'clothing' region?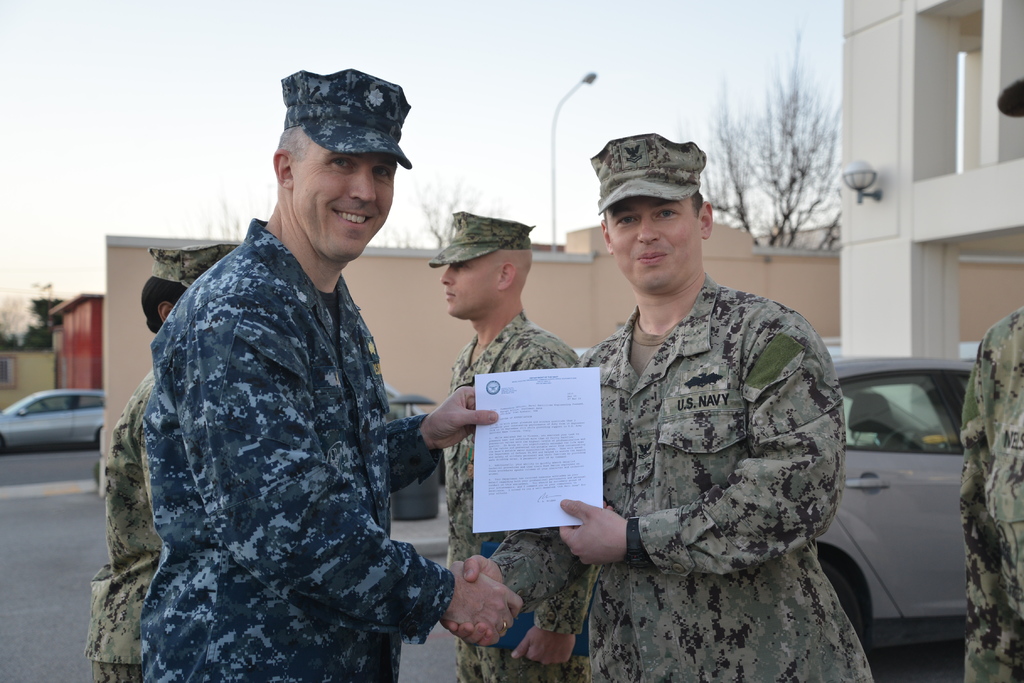
{"x1": 129, "y1": 204, "x2": 461, "y2": 682}
